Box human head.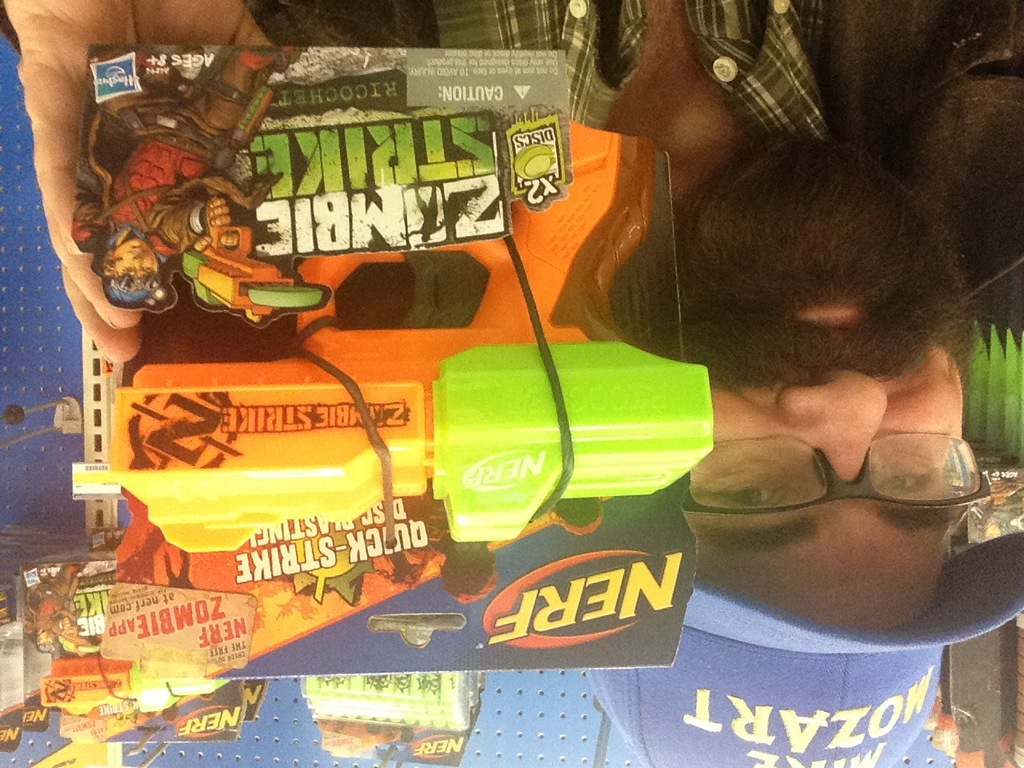
bbox=(35, 631, 50, 655).
